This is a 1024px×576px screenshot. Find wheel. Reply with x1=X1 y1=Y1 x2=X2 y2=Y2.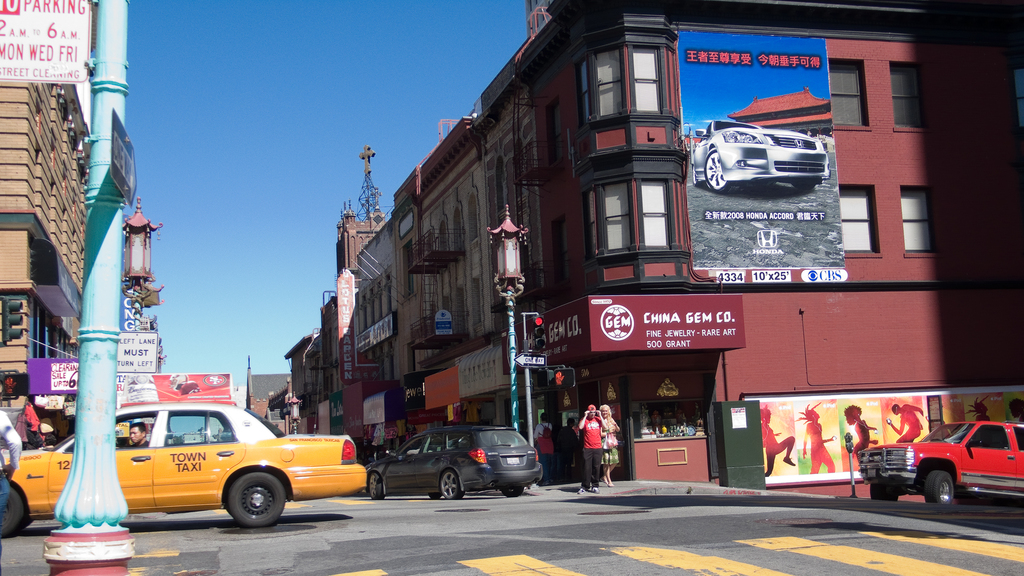
x1=925 y1=470 x2=954 y2=504.
